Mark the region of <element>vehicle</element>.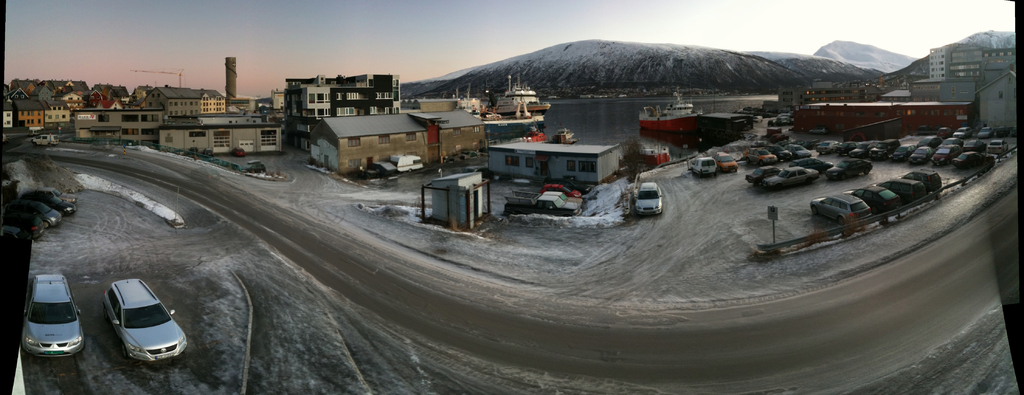
Region: box=[786, 141, 812, 156].
